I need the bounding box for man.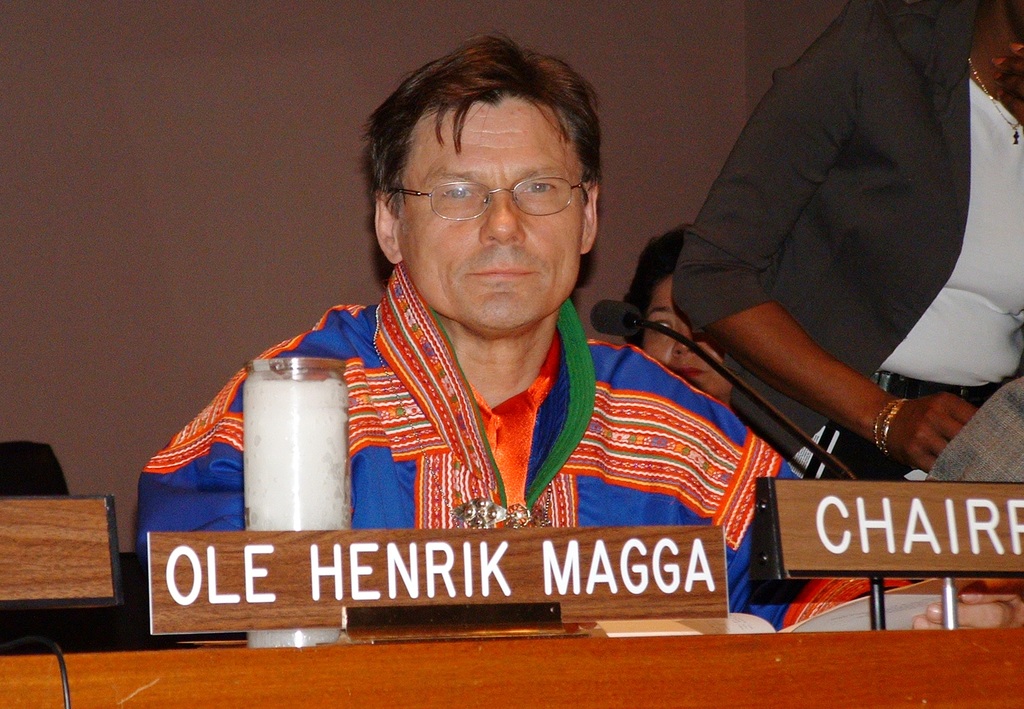
Here it is: detection(140, 31, 811, 637).
